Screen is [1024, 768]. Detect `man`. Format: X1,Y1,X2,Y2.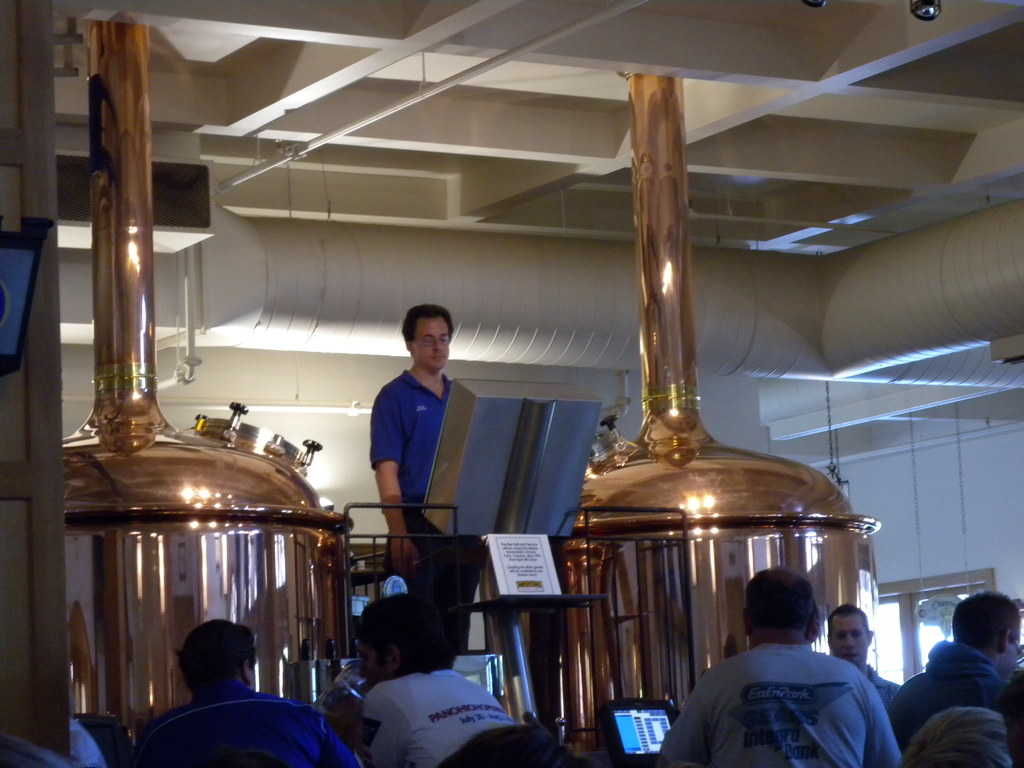
351,594,515,767.
